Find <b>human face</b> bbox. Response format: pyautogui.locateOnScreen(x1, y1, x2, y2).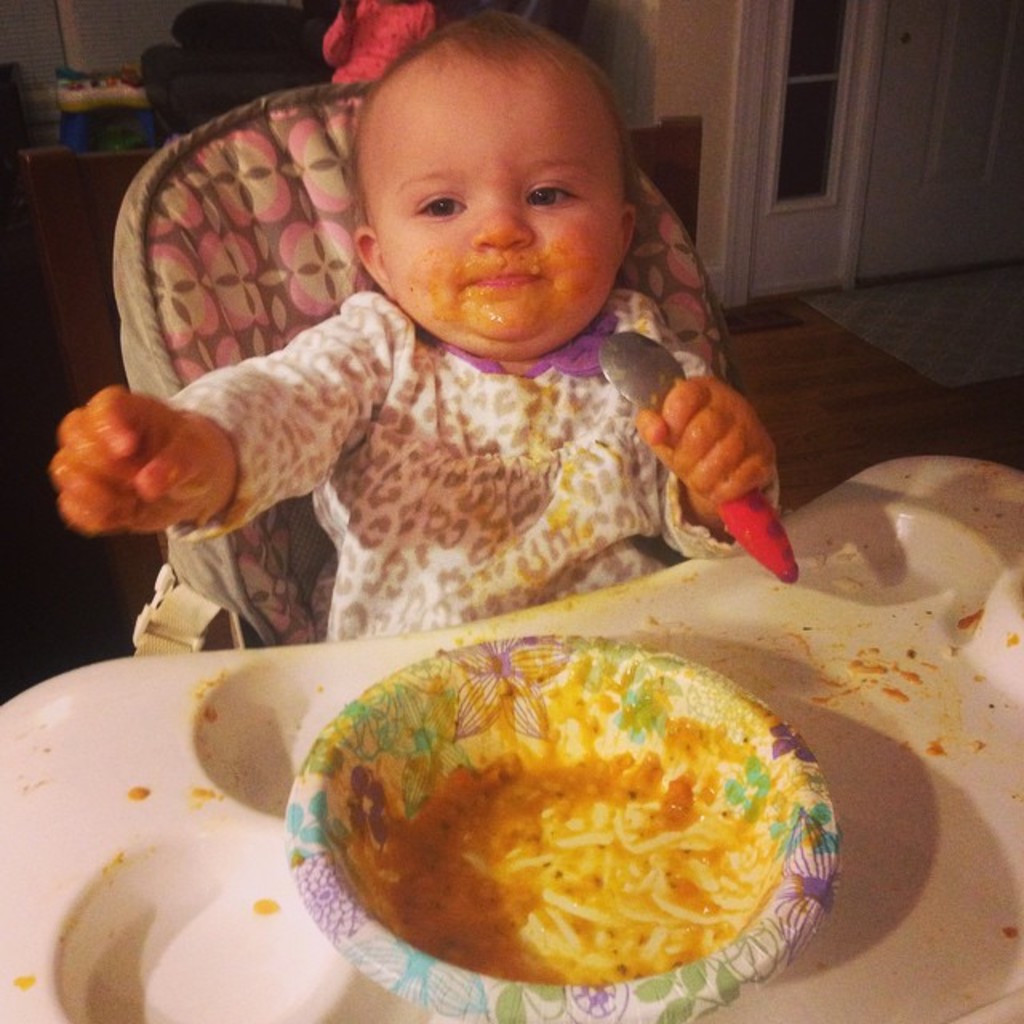
pyautogui.locateOnScreen(363, 43, 618, 342).
